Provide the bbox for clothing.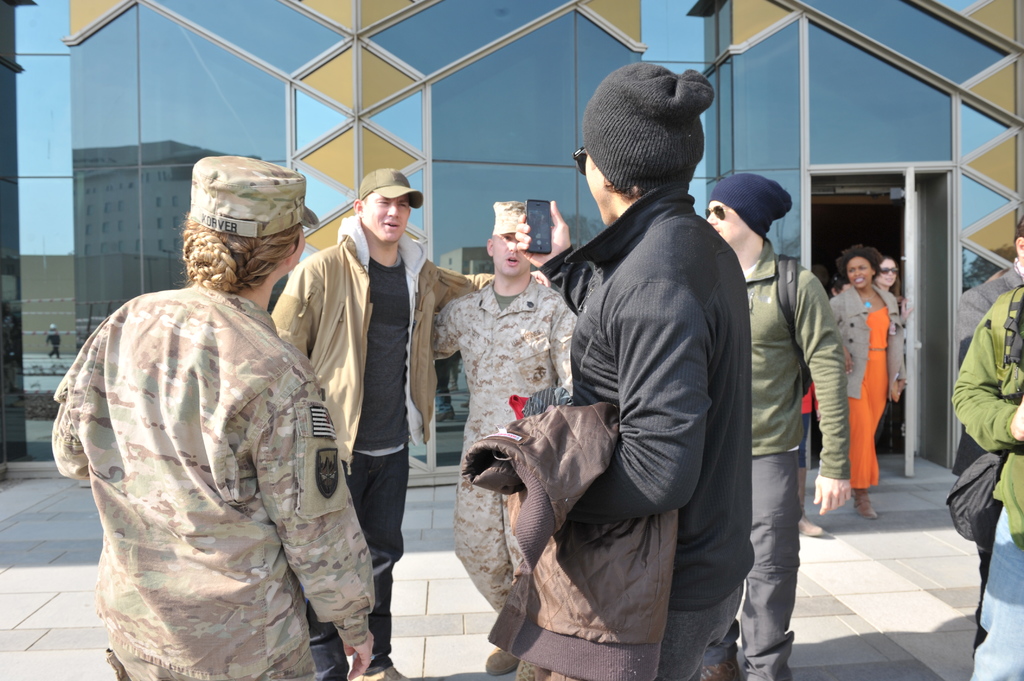
detection(271, 221, 495, 680).
